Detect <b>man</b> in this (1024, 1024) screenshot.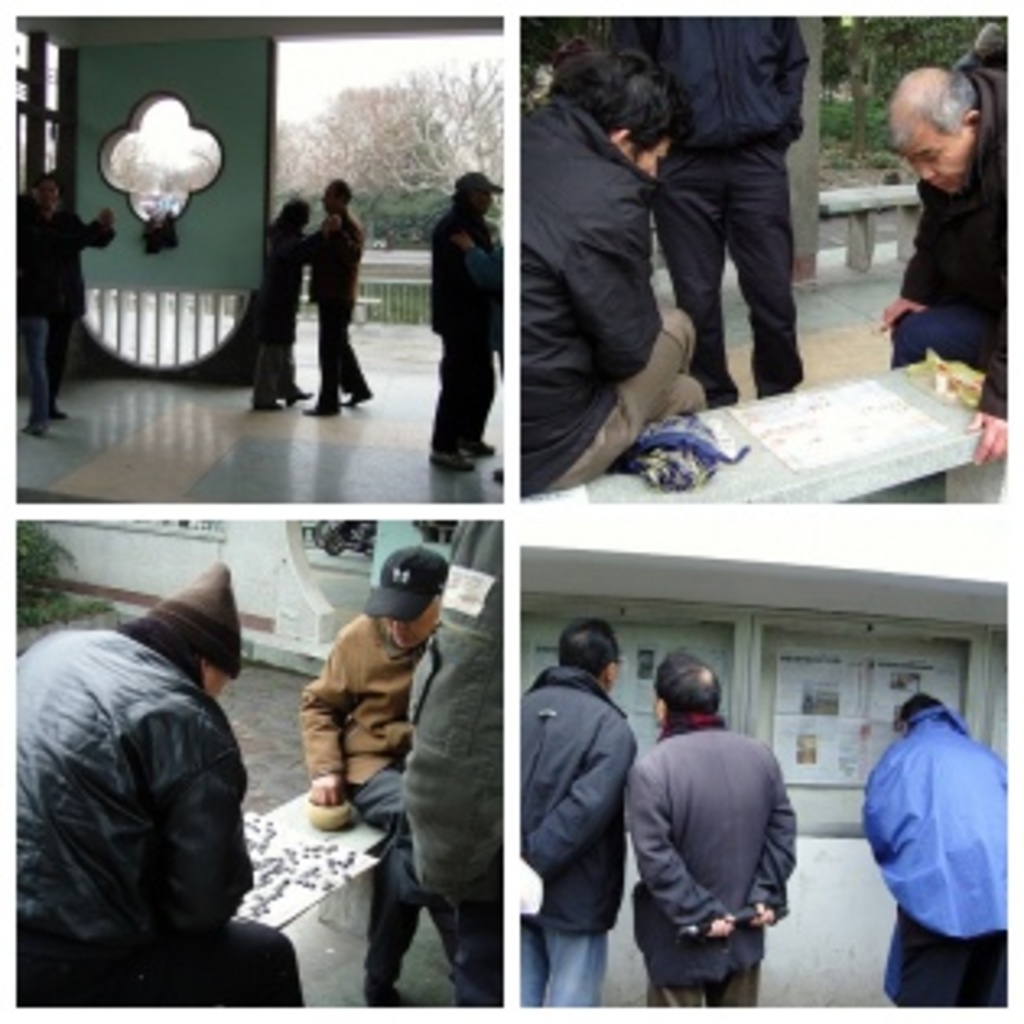
Detection: [left=410, top=523, right=501, bottom=891].
